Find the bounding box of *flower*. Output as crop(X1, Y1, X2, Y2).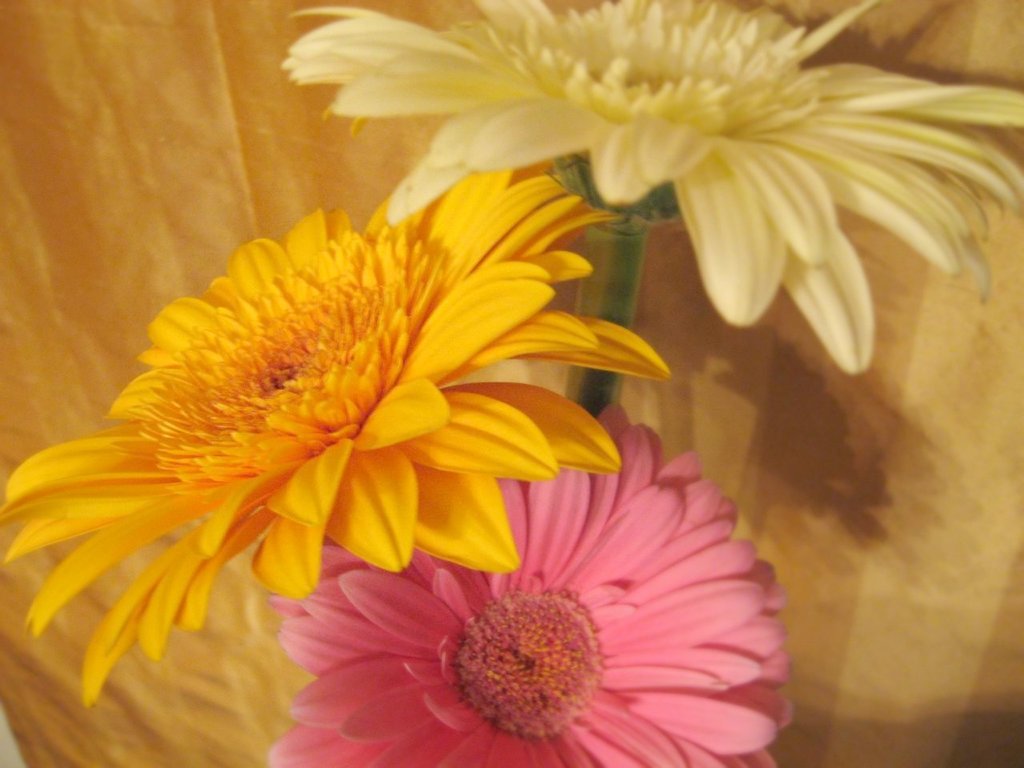
crop(259, 389, 791, 767).
